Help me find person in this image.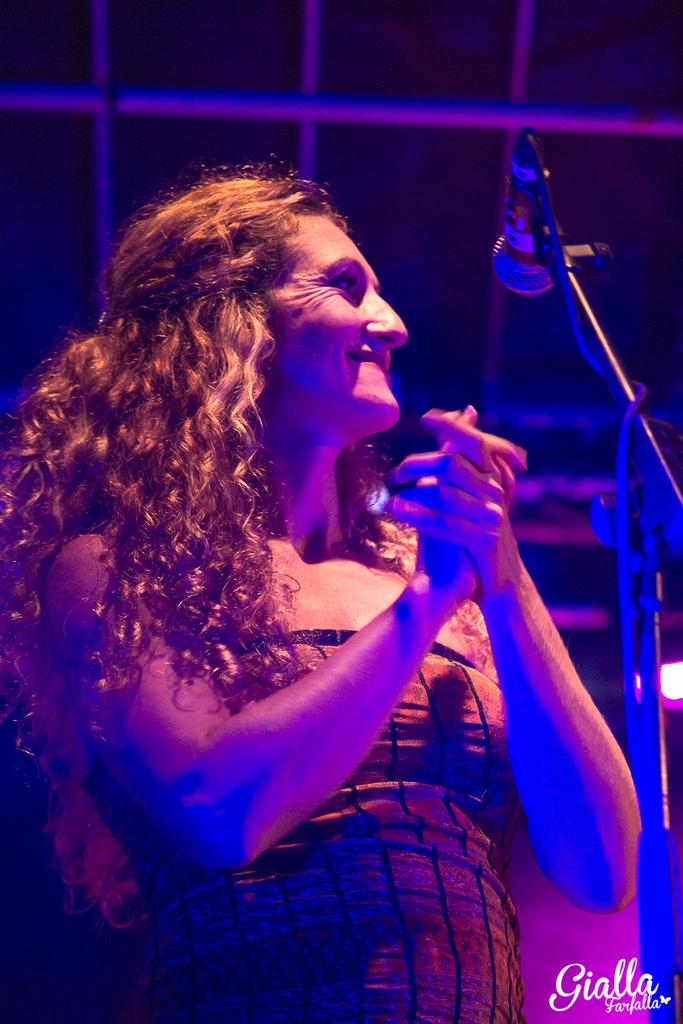
Found it: {"left": 14, "top": 121, "right": 582, "bottom": 945}.
